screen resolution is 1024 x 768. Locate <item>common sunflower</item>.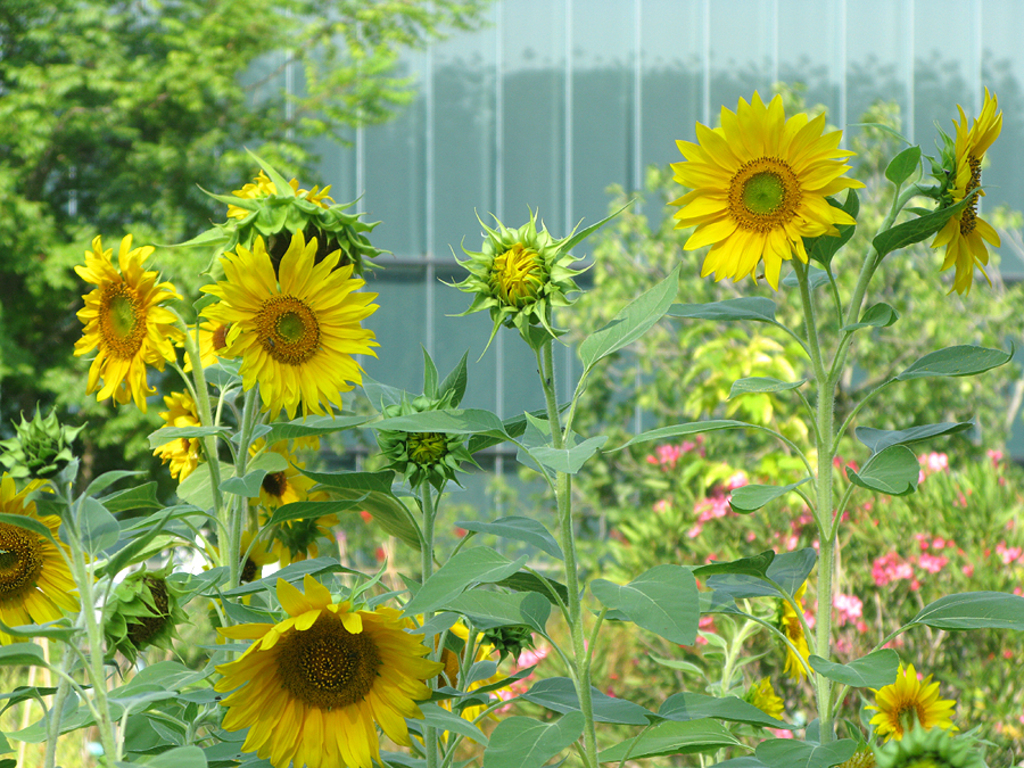
2,473,91,654.
